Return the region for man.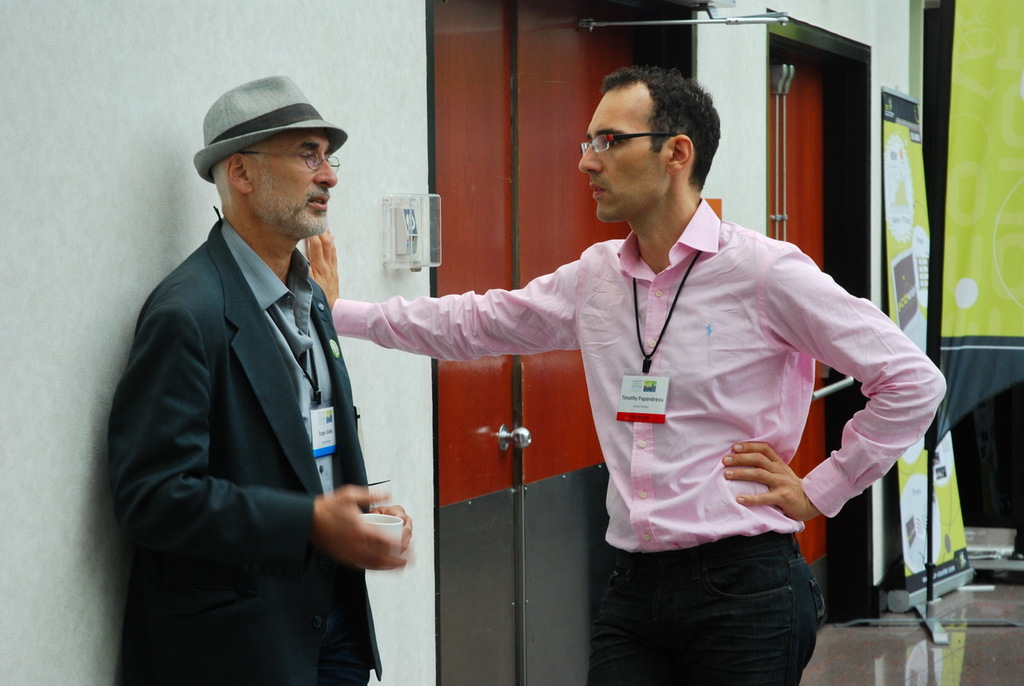
left=108, top=54, right=409, bottom=681.
